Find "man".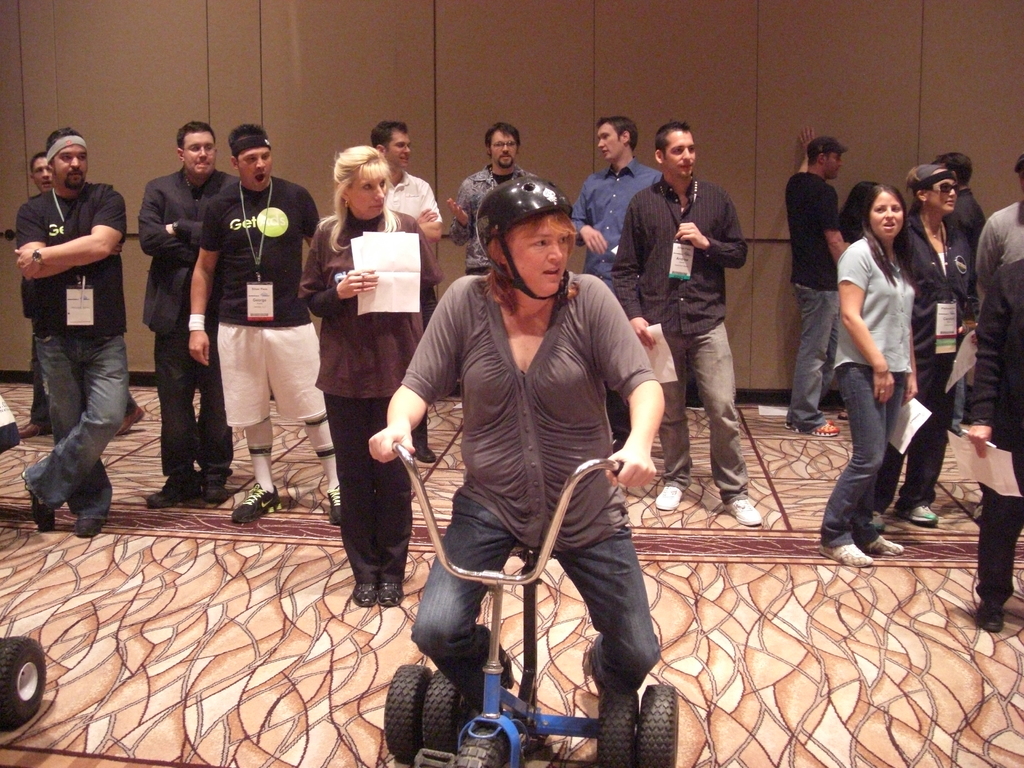
601,114,757,528.
